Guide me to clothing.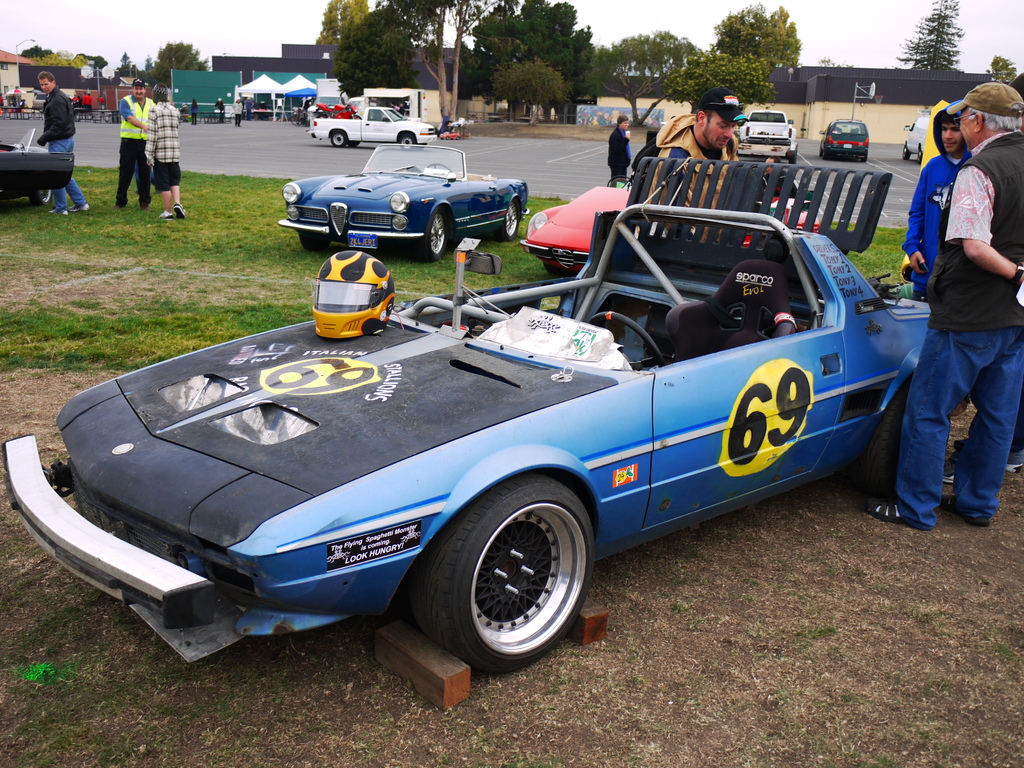
Guidance: (x1=600, y1=121, x2=635, y2=194).
